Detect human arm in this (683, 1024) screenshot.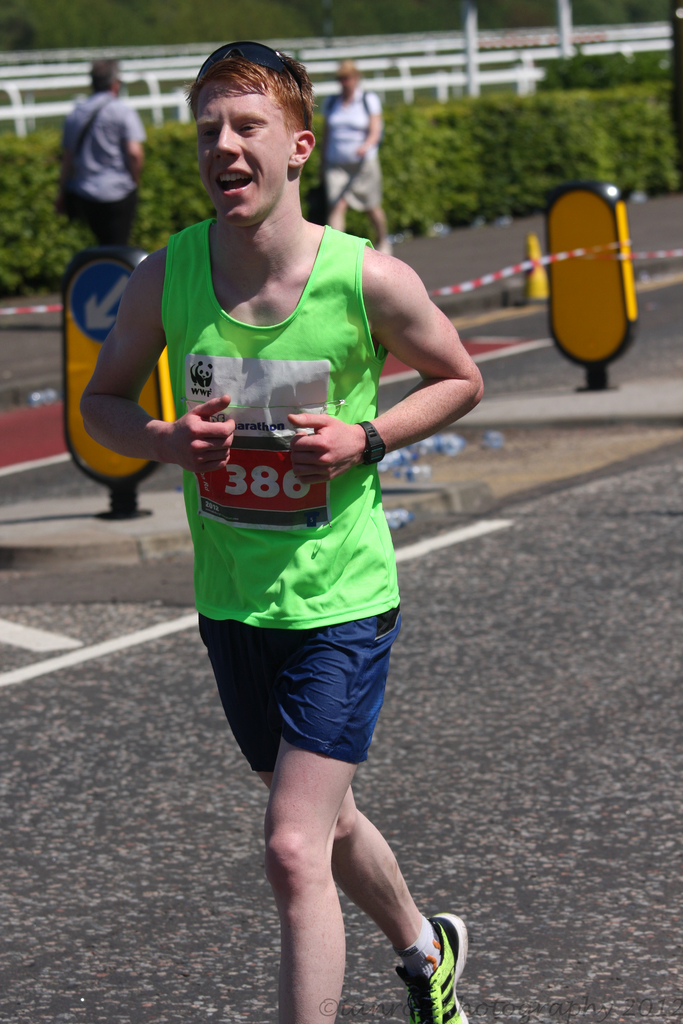
Detection: [x1=355, y1=249, x2=482, y2=488].
